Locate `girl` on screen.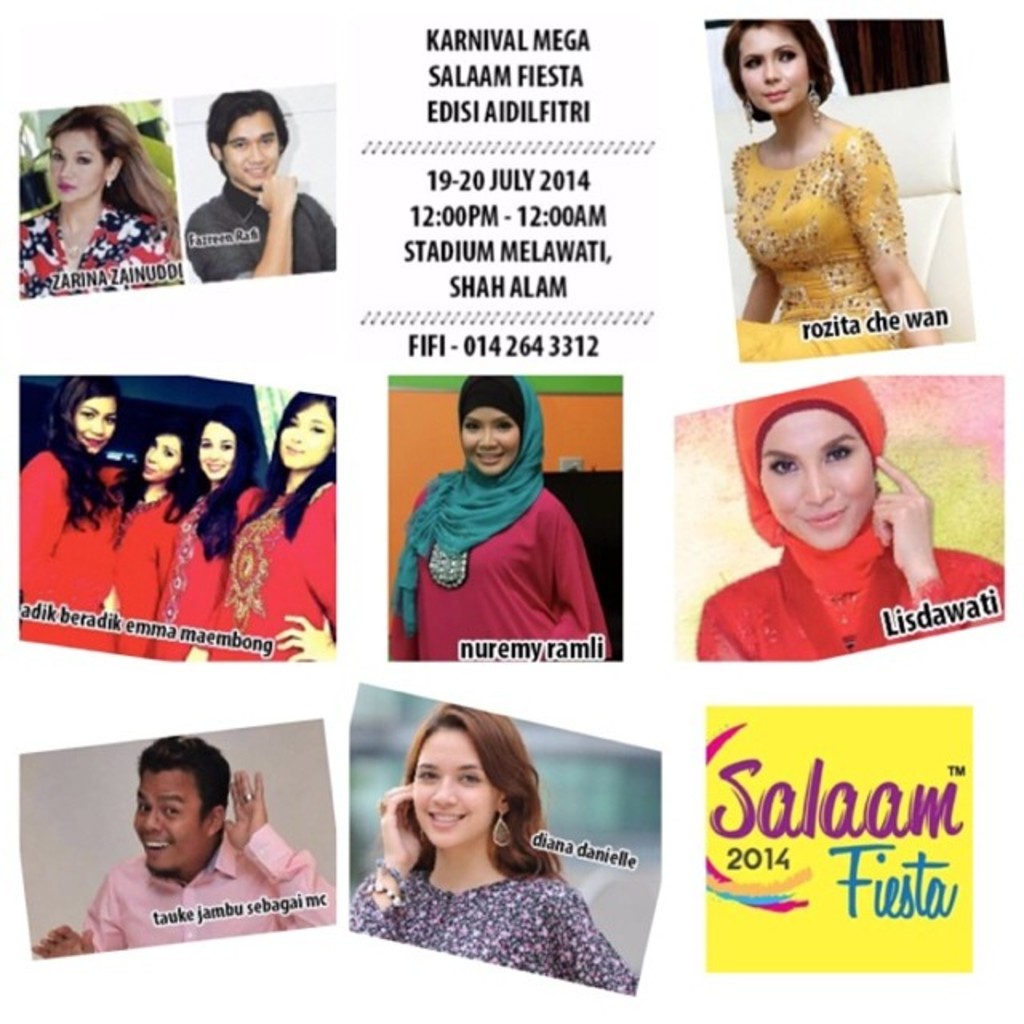
On screen at detection(149, 403, 261, 664).
